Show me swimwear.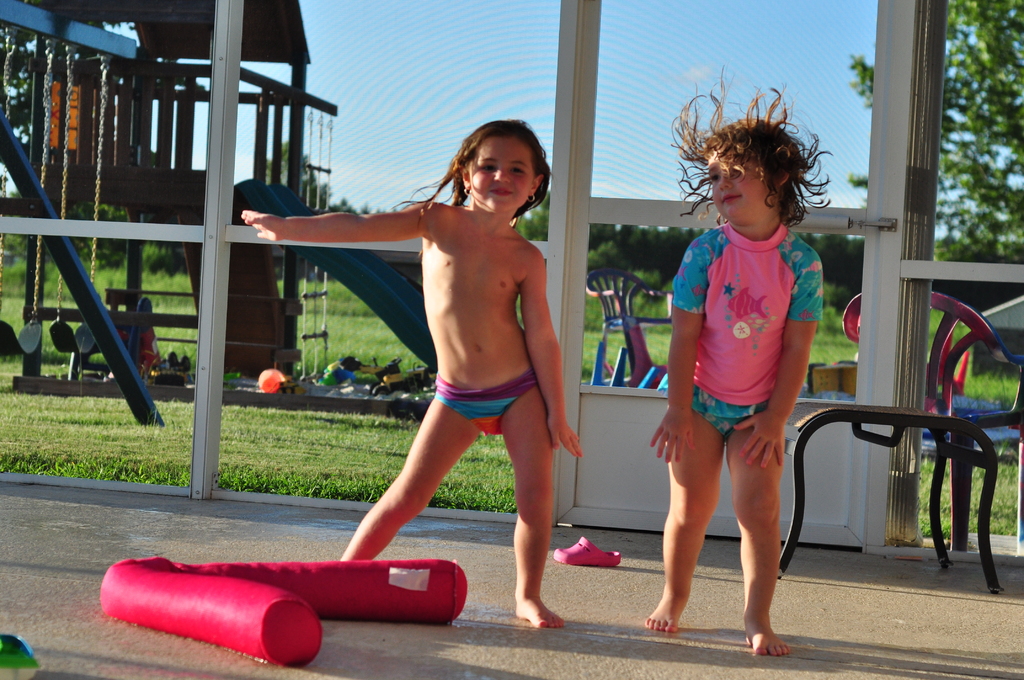
swimwear is here: left=435, top=374, right=537, bottom=435.
